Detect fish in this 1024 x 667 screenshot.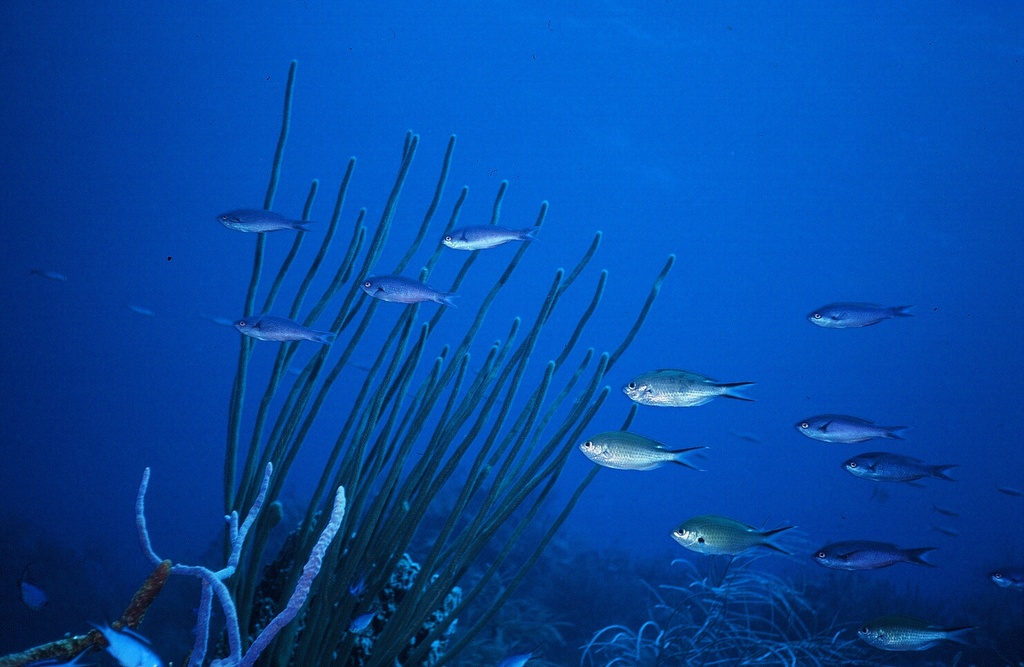
Detection: Rect(999, 484, 1023, 497).
